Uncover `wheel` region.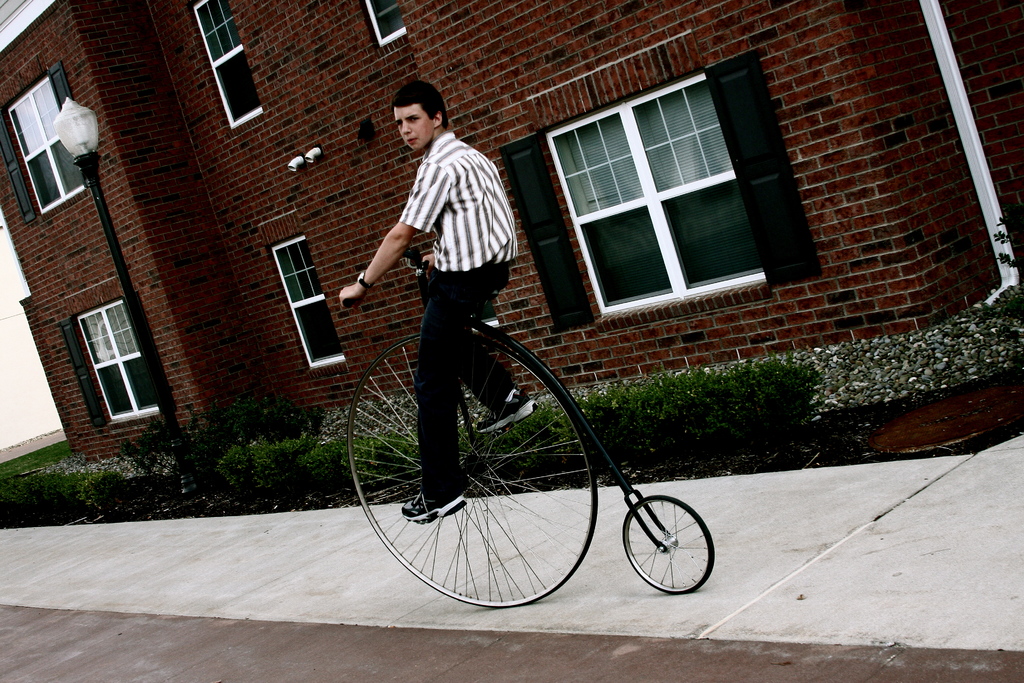
Uncovered: [left=344, top=325, right=601, bottom=604].
